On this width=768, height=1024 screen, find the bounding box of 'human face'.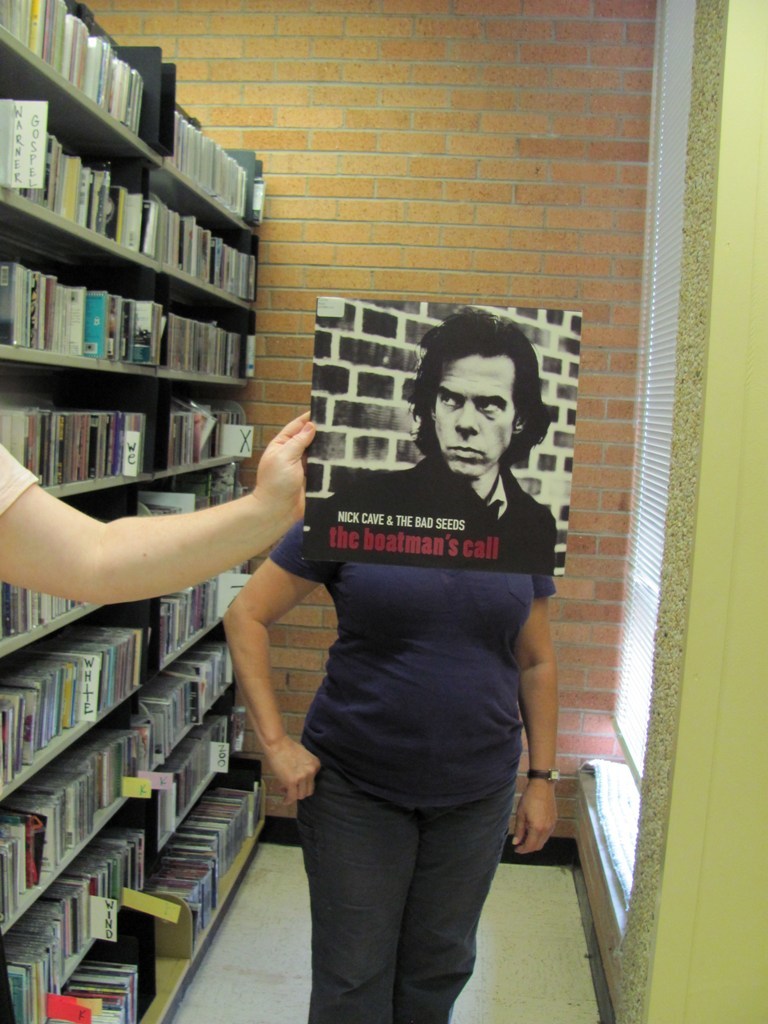
Bounding box: {"left": 429, "top": 348, "right": 513, "bottom": 476}.
